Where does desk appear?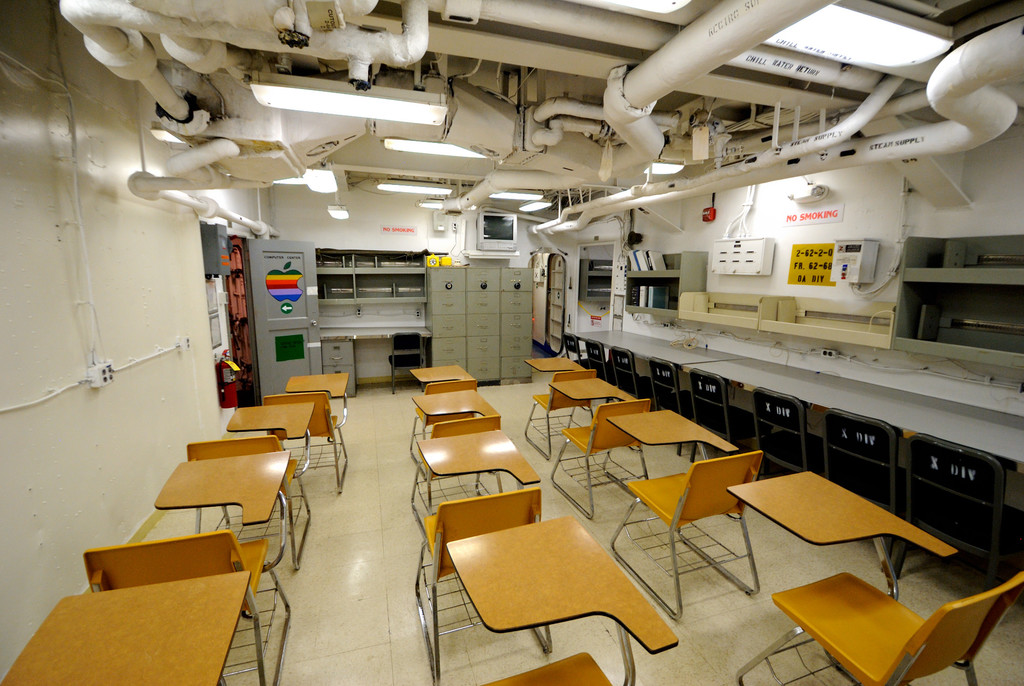
Appears at 406, 431, 543, 546.
